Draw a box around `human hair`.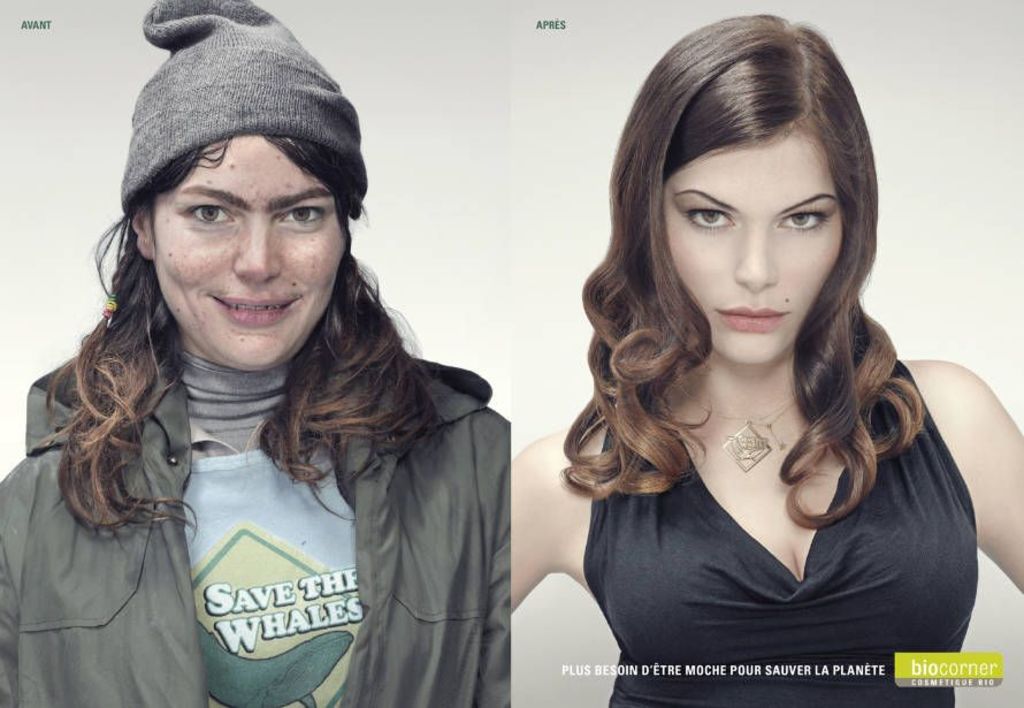
<box>38,134,441,535</box>.
